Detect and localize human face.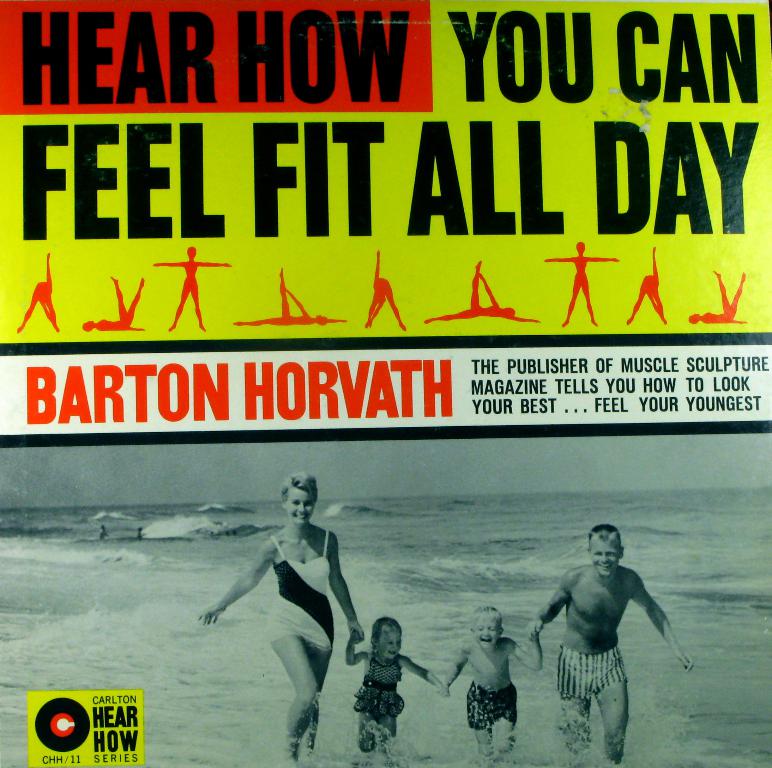
Localized at [591, 539, 622, 578].
